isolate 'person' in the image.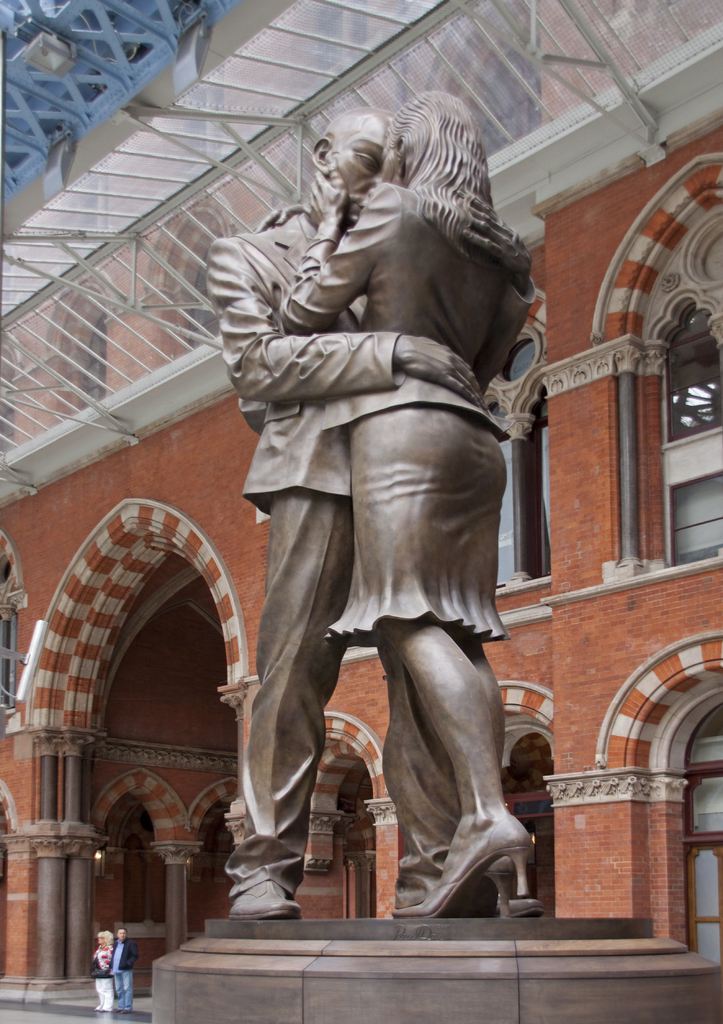
Isolated region: detection(212, 106, 501, 923).
